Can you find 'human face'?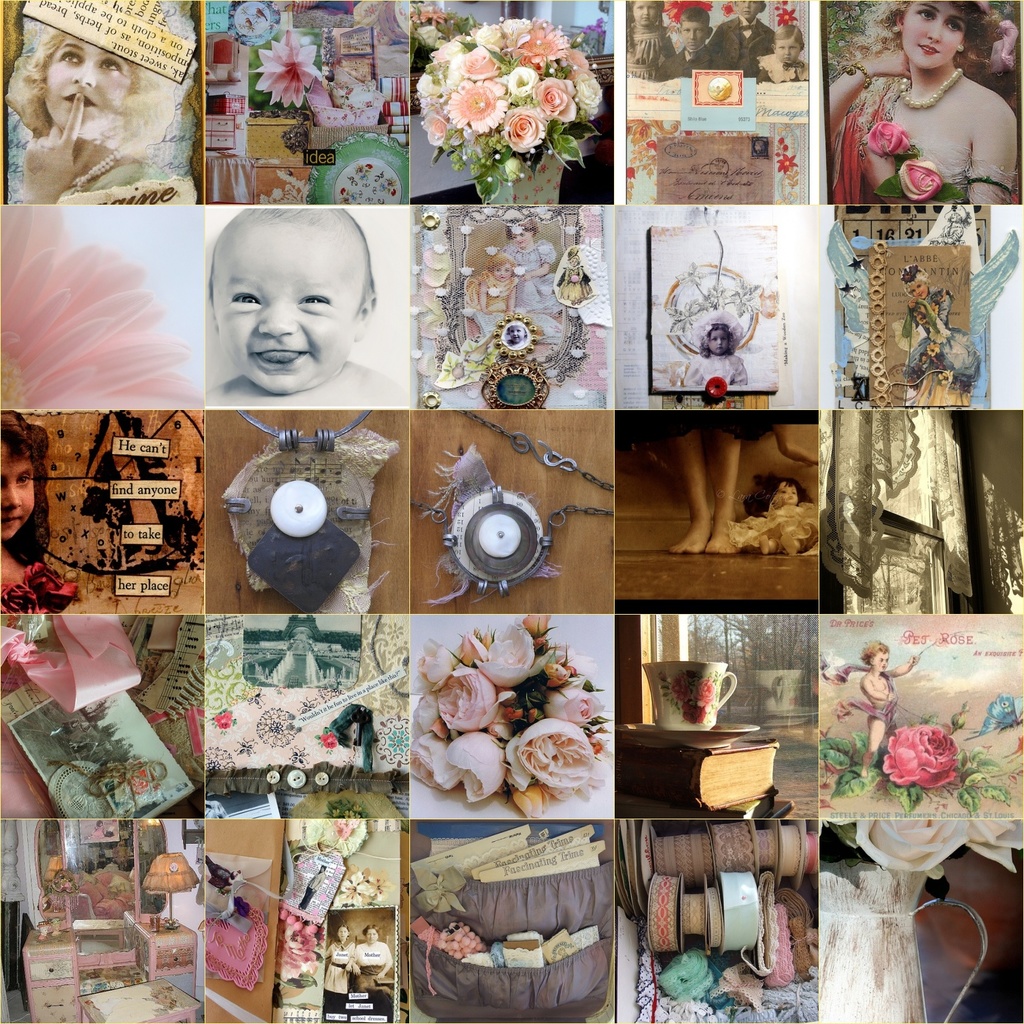
Yes, bounding box: <region>898, 0, 967, 71</region>.
